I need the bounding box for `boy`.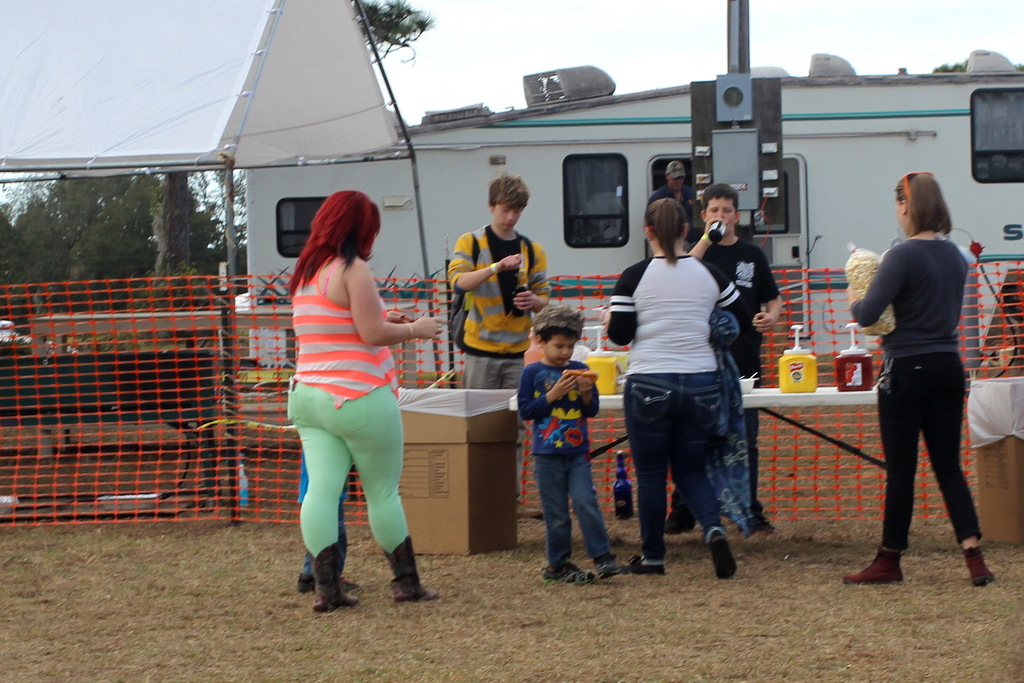
Here it is: 449:173:564:508.
